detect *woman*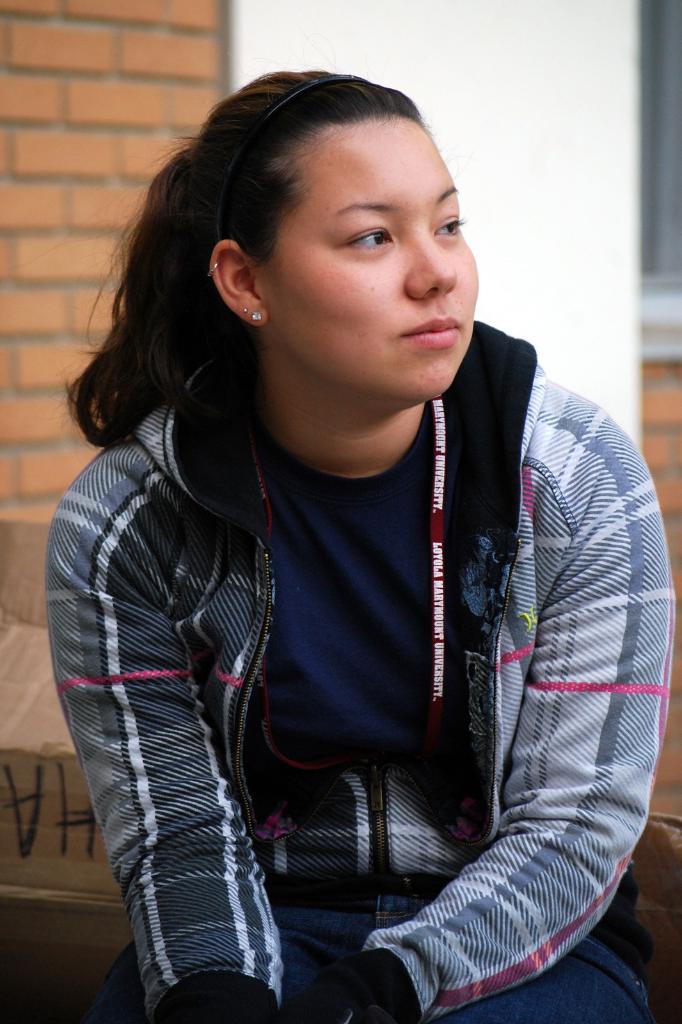
detection(40, 62, 656, 1023)
